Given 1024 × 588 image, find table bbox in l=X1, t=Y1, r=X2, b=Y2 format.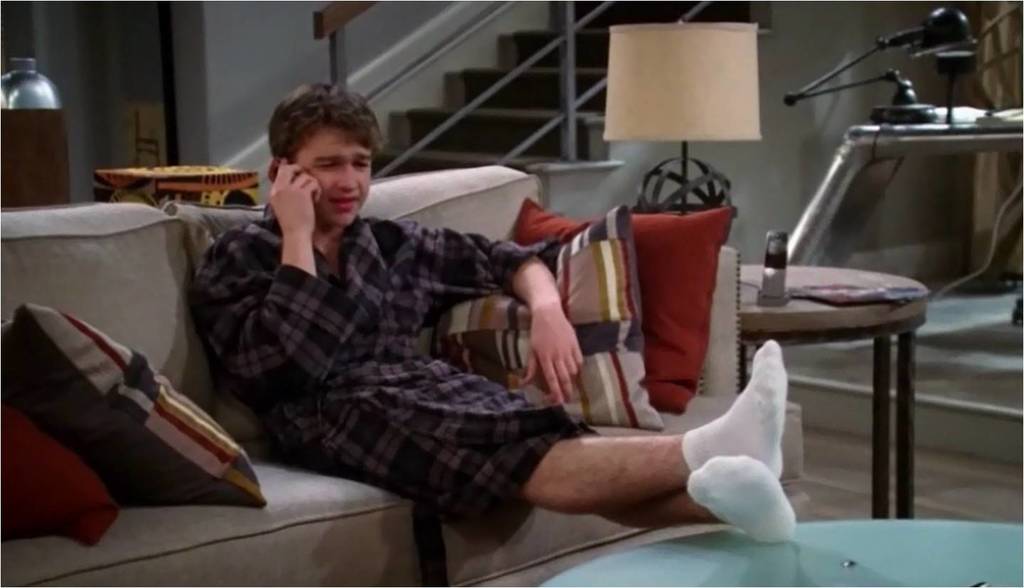
l=535, t=515, r=1023, b=587.
